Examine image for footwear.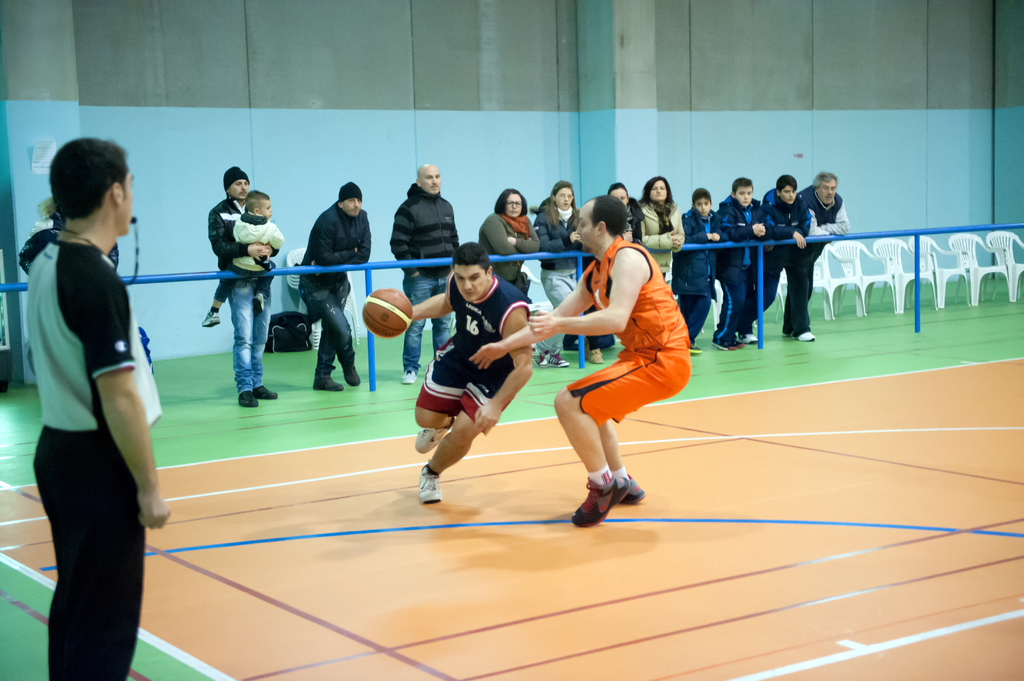
Examination result: 564,476,633,527.
